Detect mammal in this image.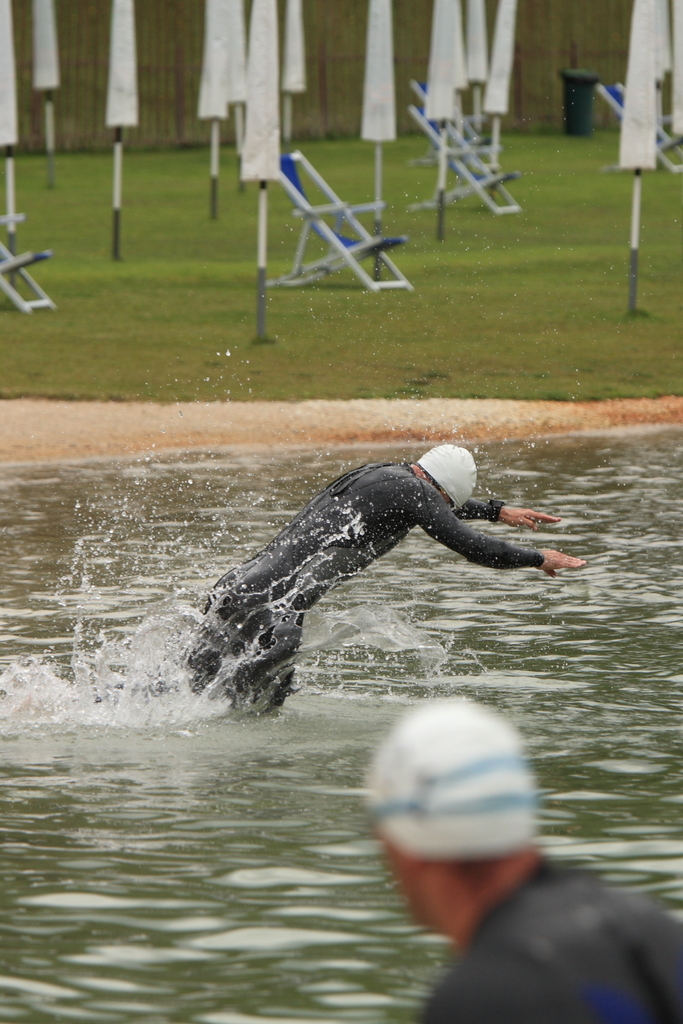
Detection: (x1=157, y1=452, x2=564, y2=756).
